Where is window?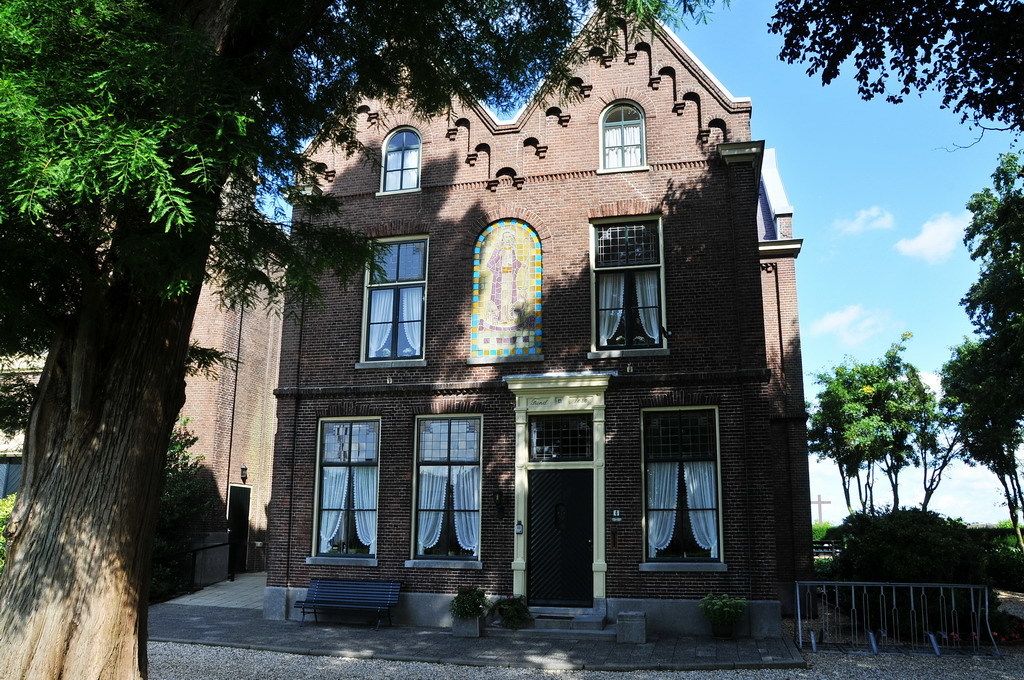
[409,409,492,574].
